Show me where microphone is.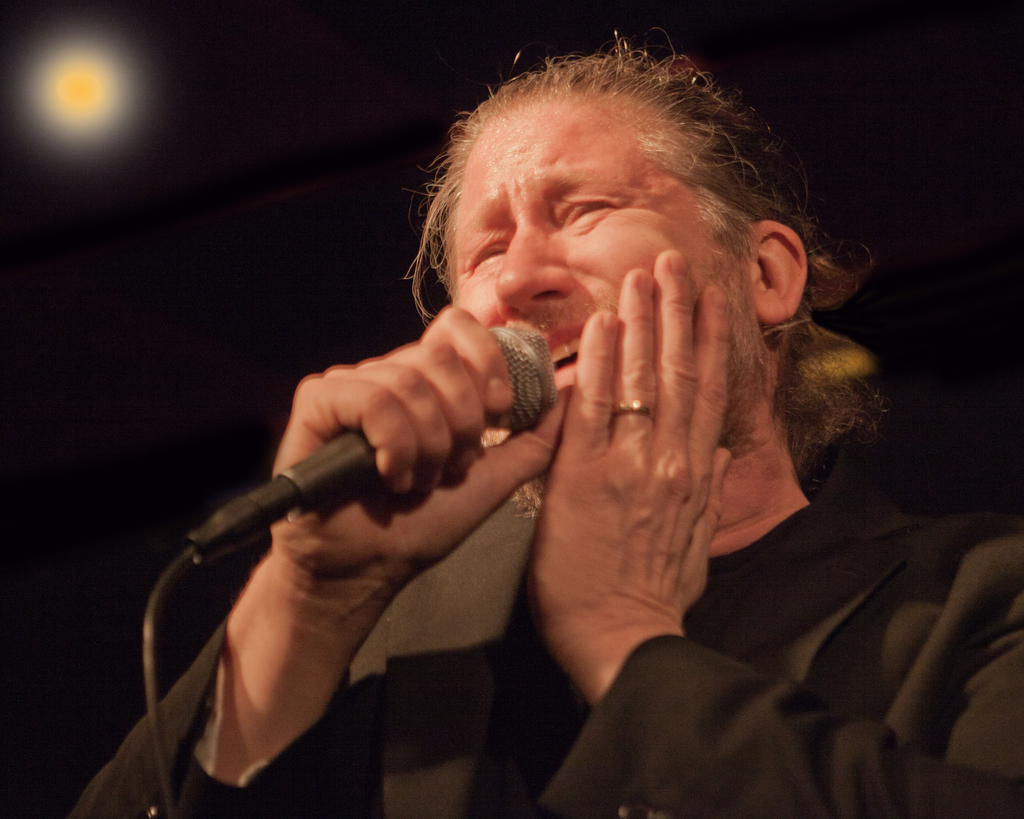
microphone is at 156/278/569/655.
